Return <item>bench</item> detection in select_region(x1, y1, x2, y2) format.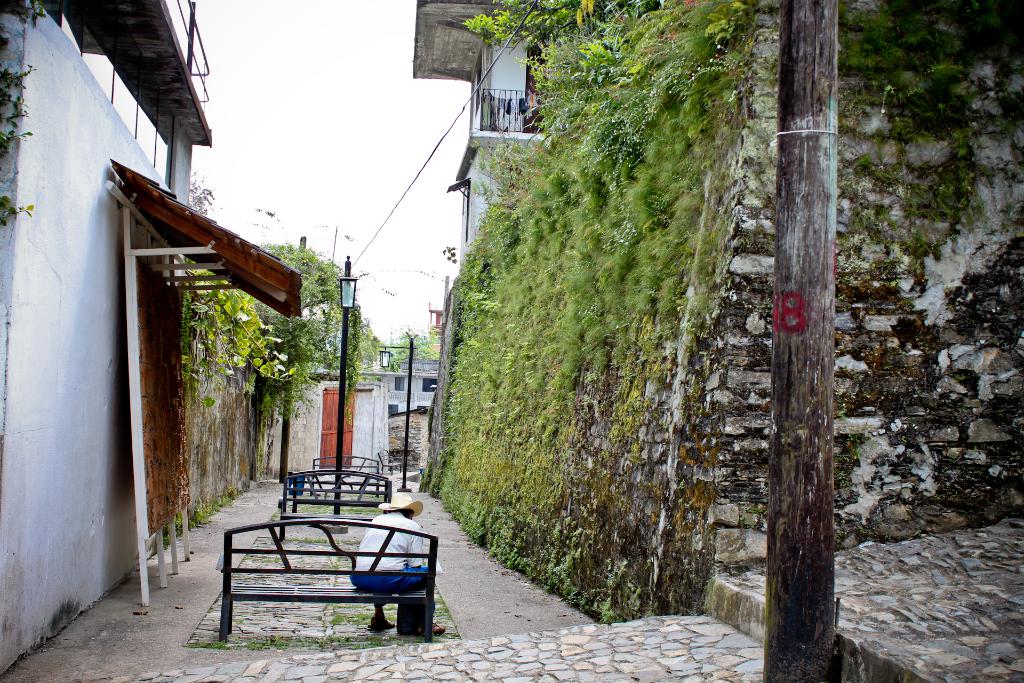
select_region(308, 454, 394, 477).
